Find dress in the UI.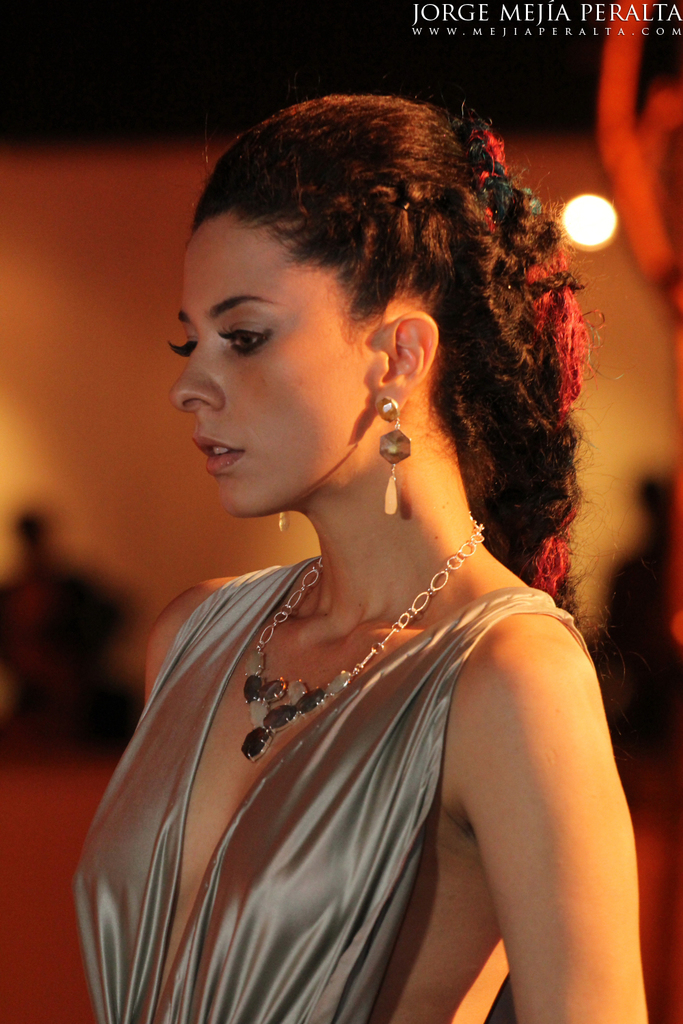
UI element at (72, 554, 593, 1023).
